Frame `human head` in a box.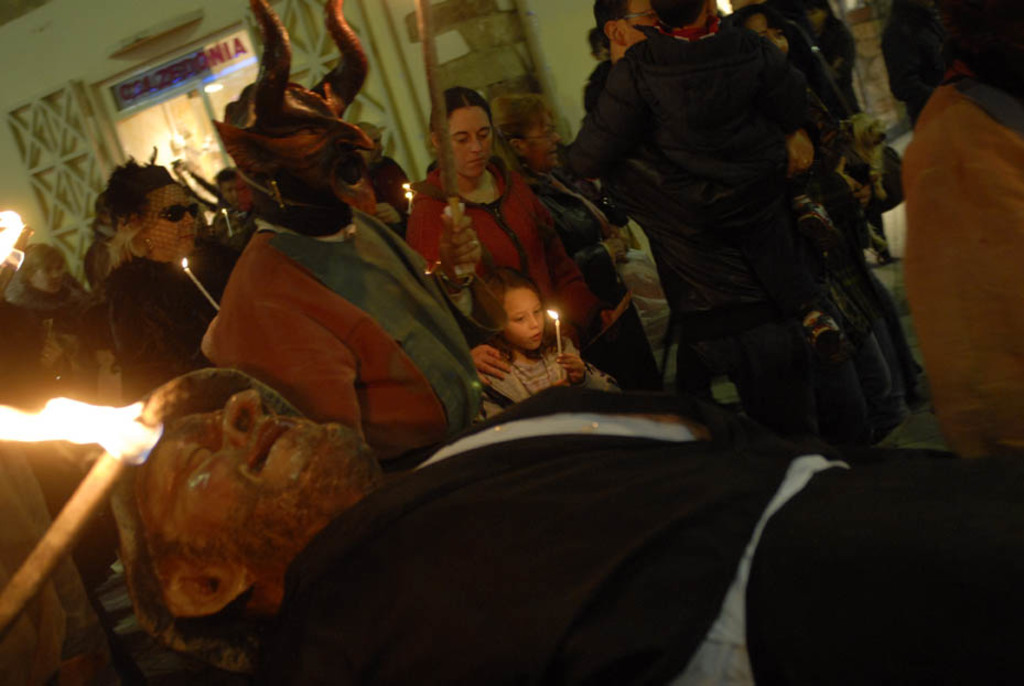
646/0/719/34.
